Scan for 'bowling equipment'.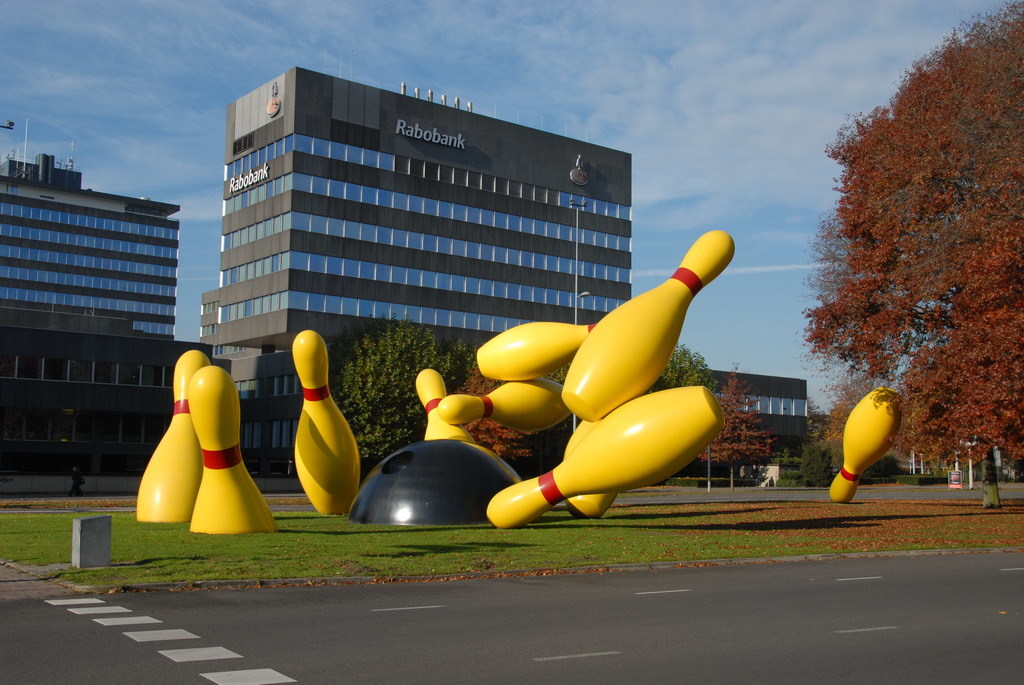
Scan result: <box>293,325,355,520</box>.
